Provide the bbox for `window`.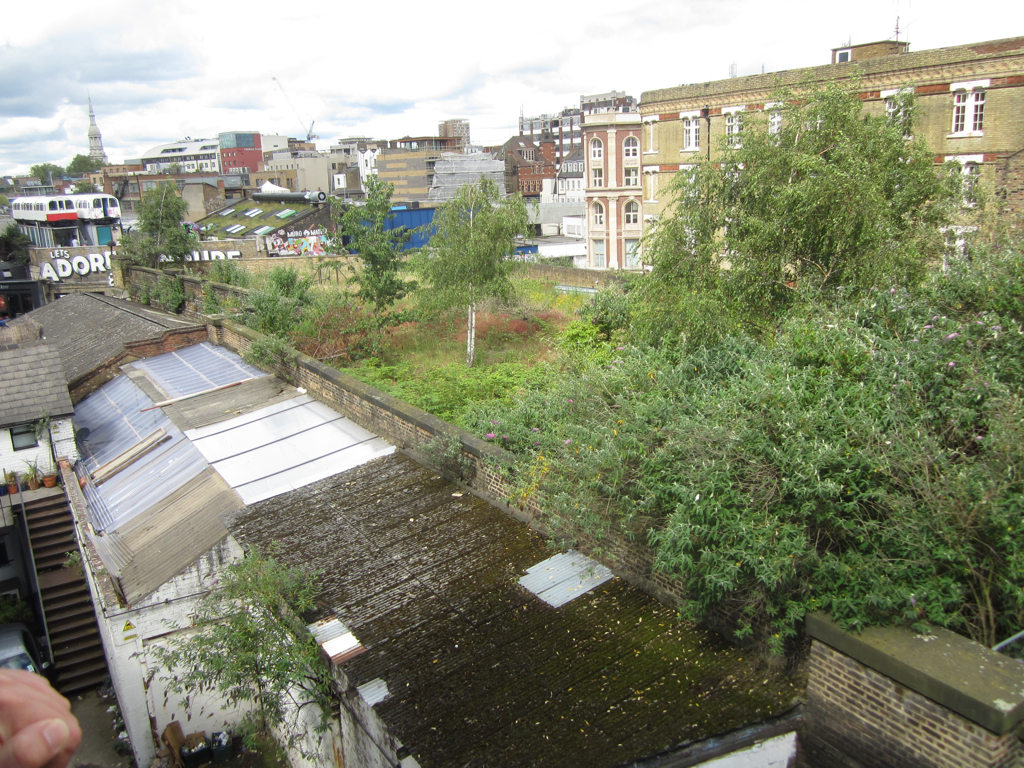
x1=724 y1=106 x2=740 y2=146.
